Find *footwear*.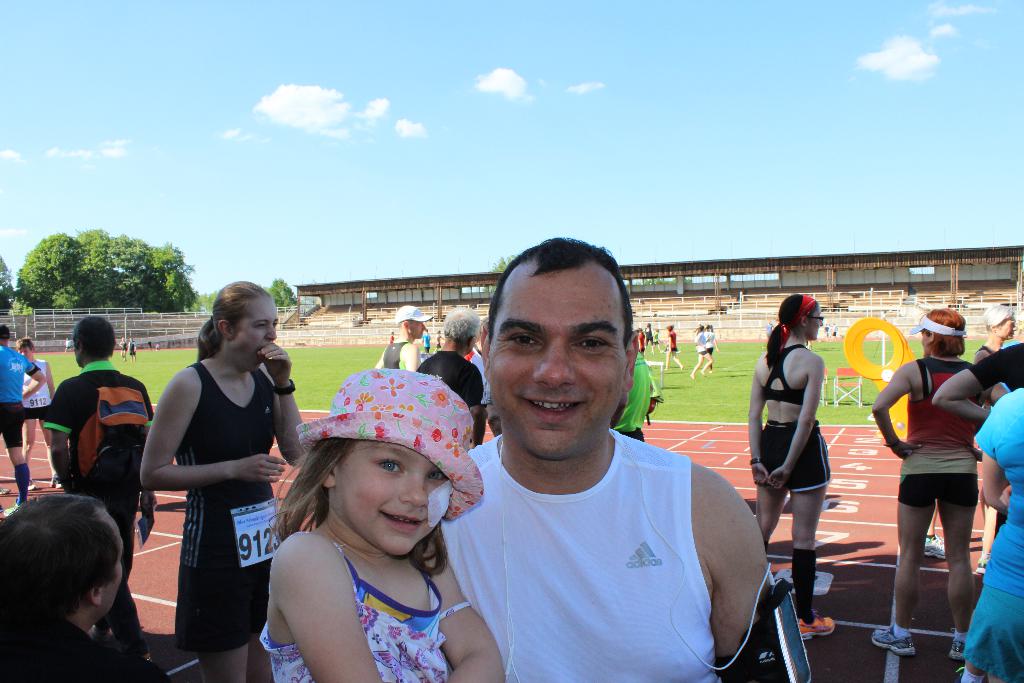
detection(1, 483, 9, 494).
